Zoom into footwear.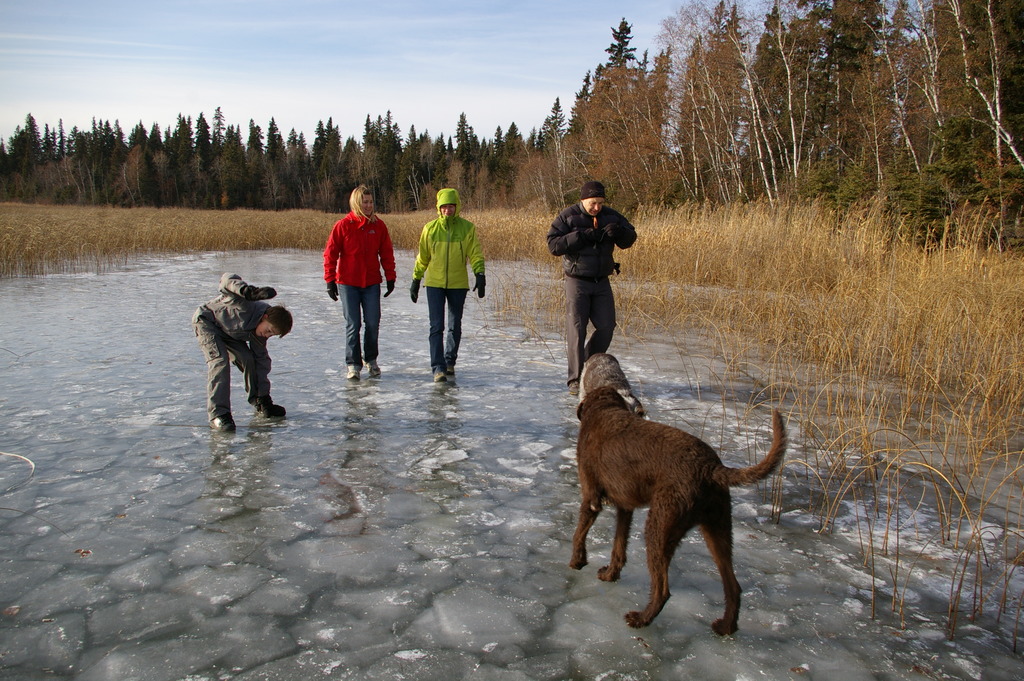
Zoom target: [left=260, top=397, right=286, bottom=420].
